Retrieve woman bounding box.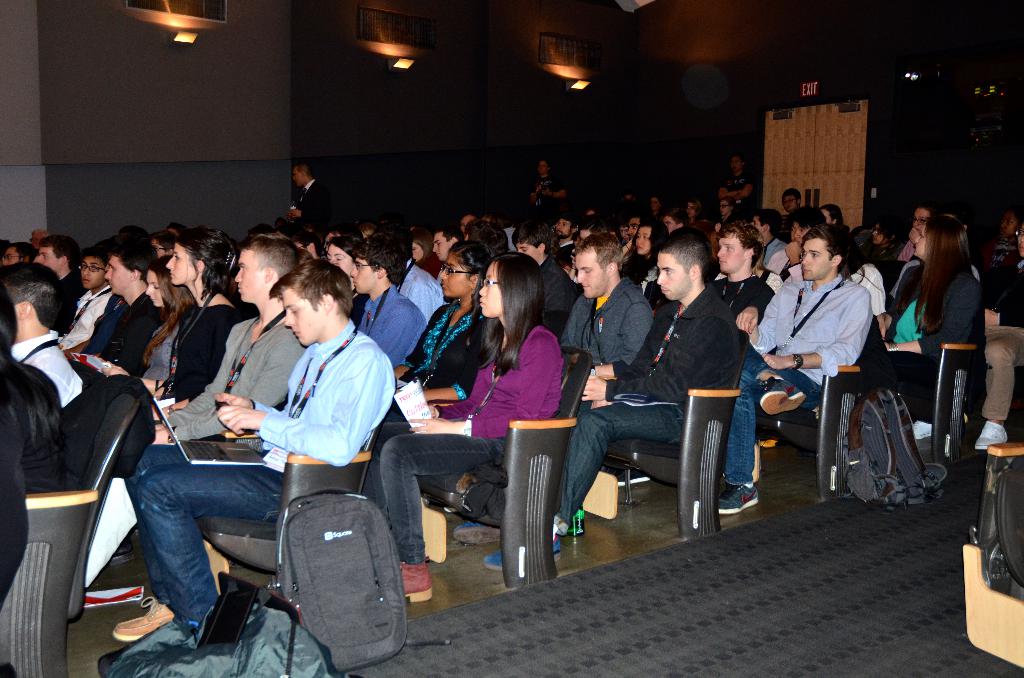
Bounding box: rect(685, 200, 701, 225).
